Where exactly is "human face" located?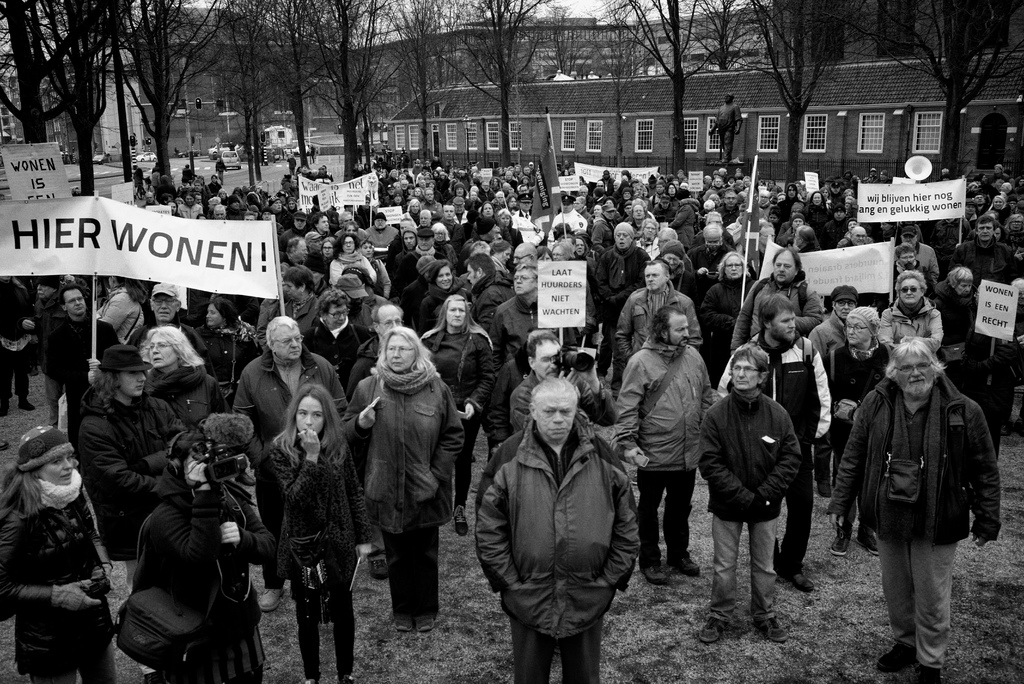
Its bounding box is rect(508, 197, 516, 206).
